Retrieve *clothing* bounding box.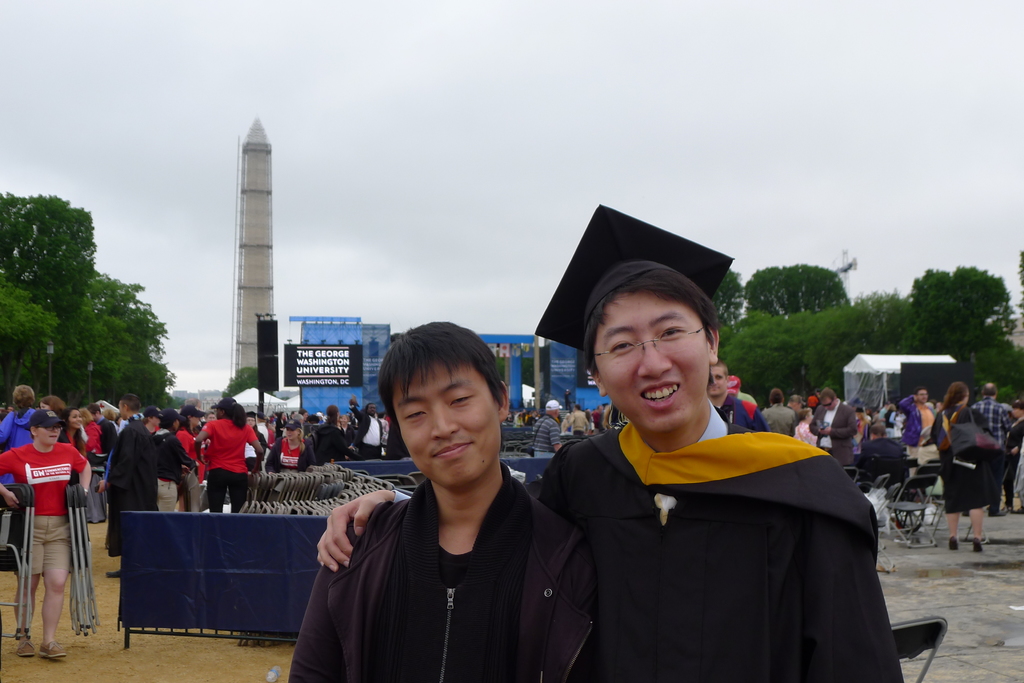
Bounding box: BBox(109, 420, 156, 556).
